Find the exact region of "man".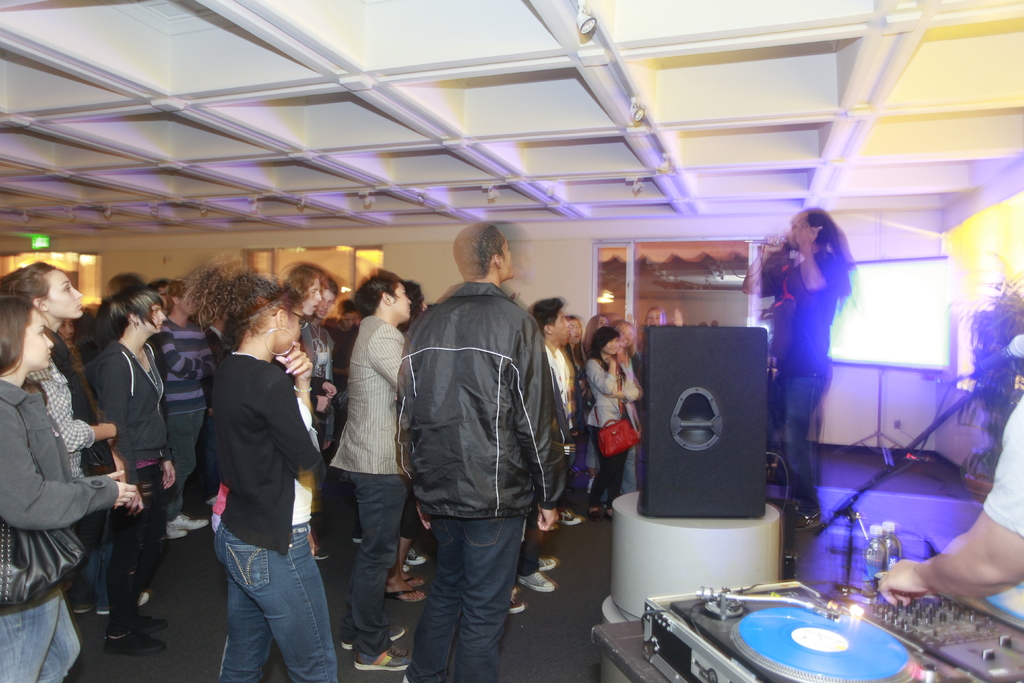
Exact region: box=[331, 273, 412, 671].
